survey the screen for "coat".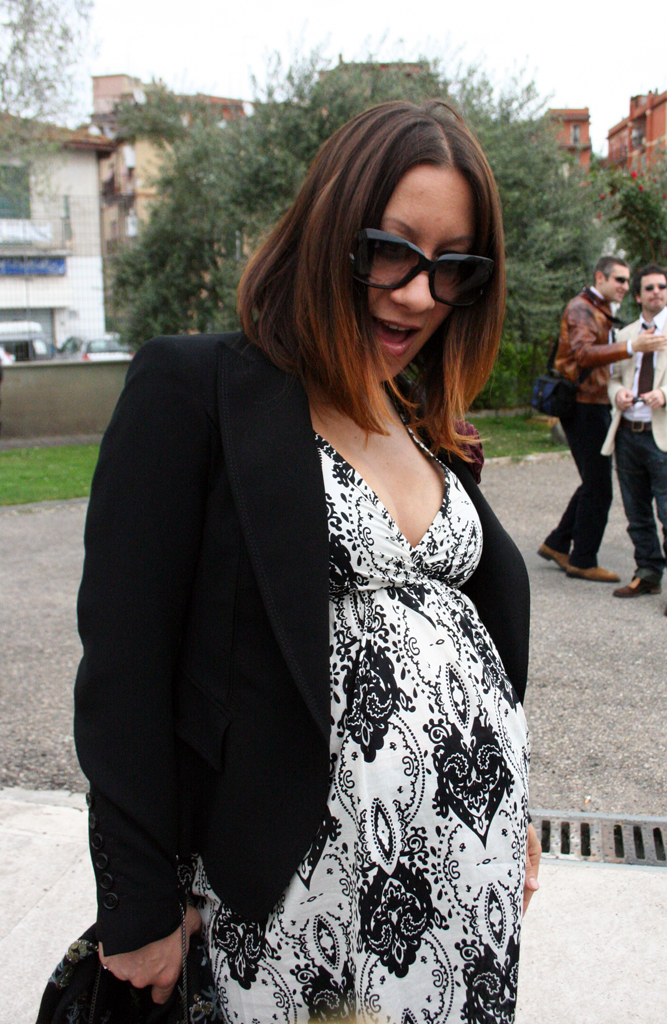
Survey found: (599,311,666,460).
